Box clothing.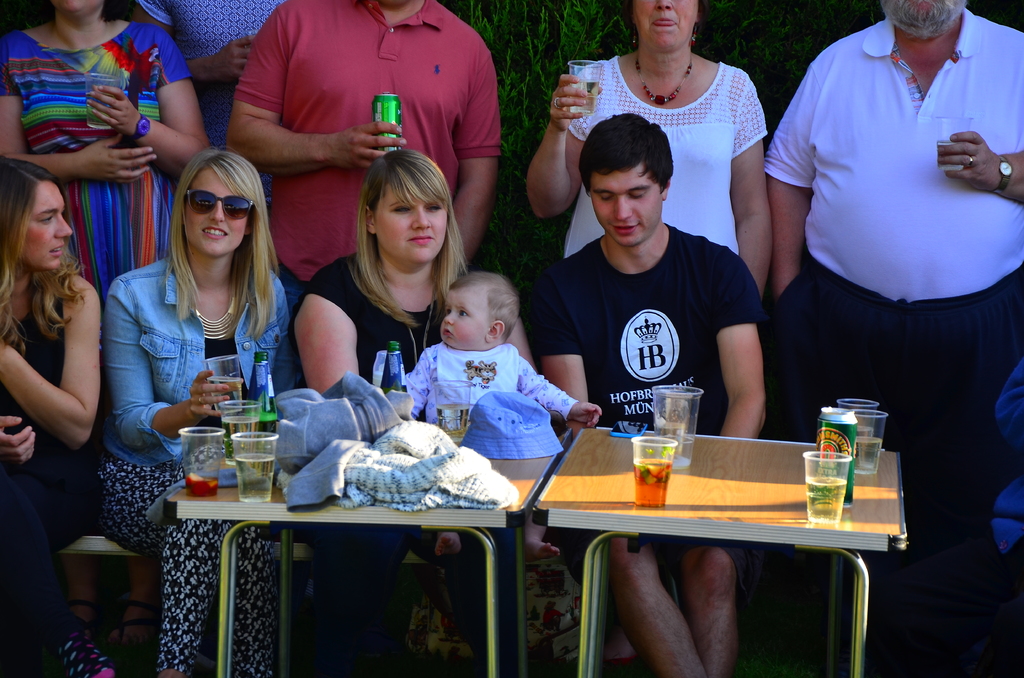
529/231/771/562.
